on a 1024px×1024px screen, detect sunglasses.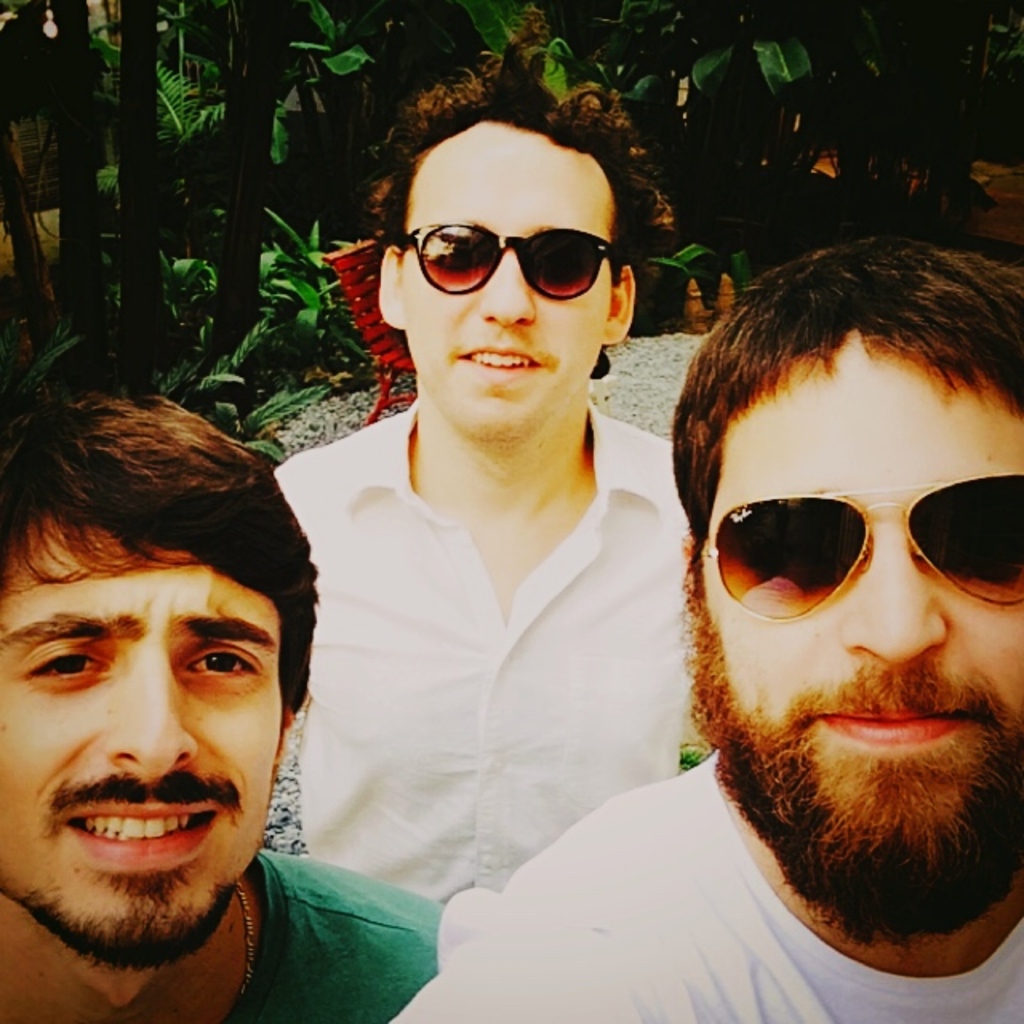
left=701, top=474, right=1022, bottom=621.
